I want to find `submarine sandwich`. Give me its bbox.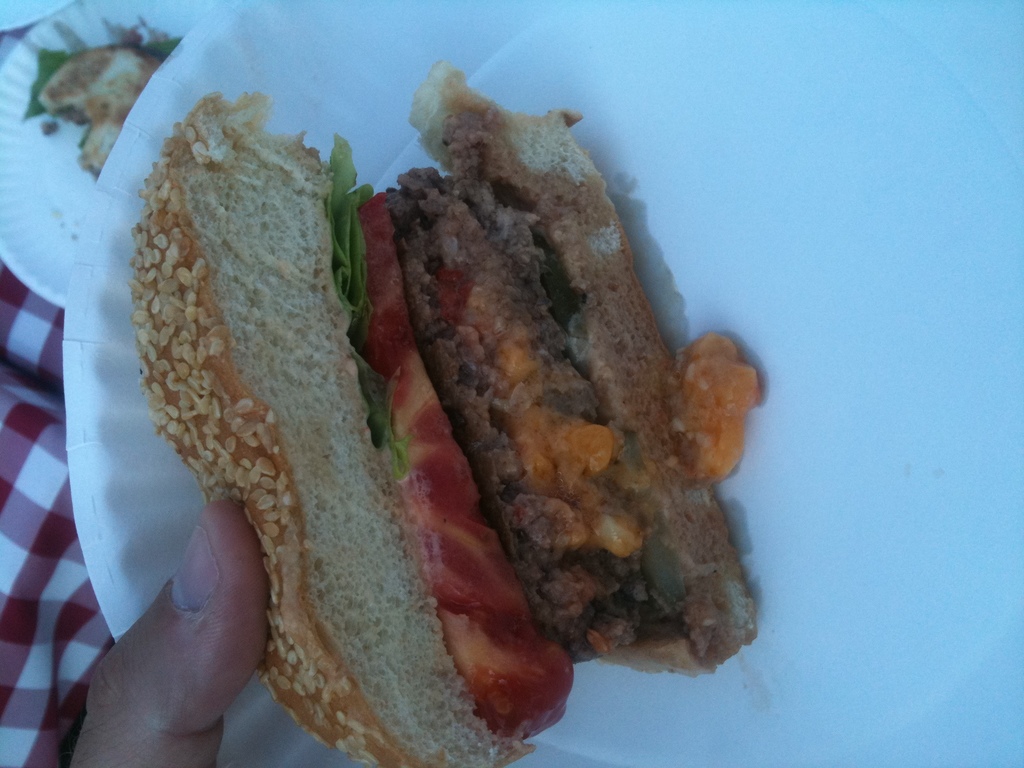
left=137, top=60, right=765, bottom=767.
